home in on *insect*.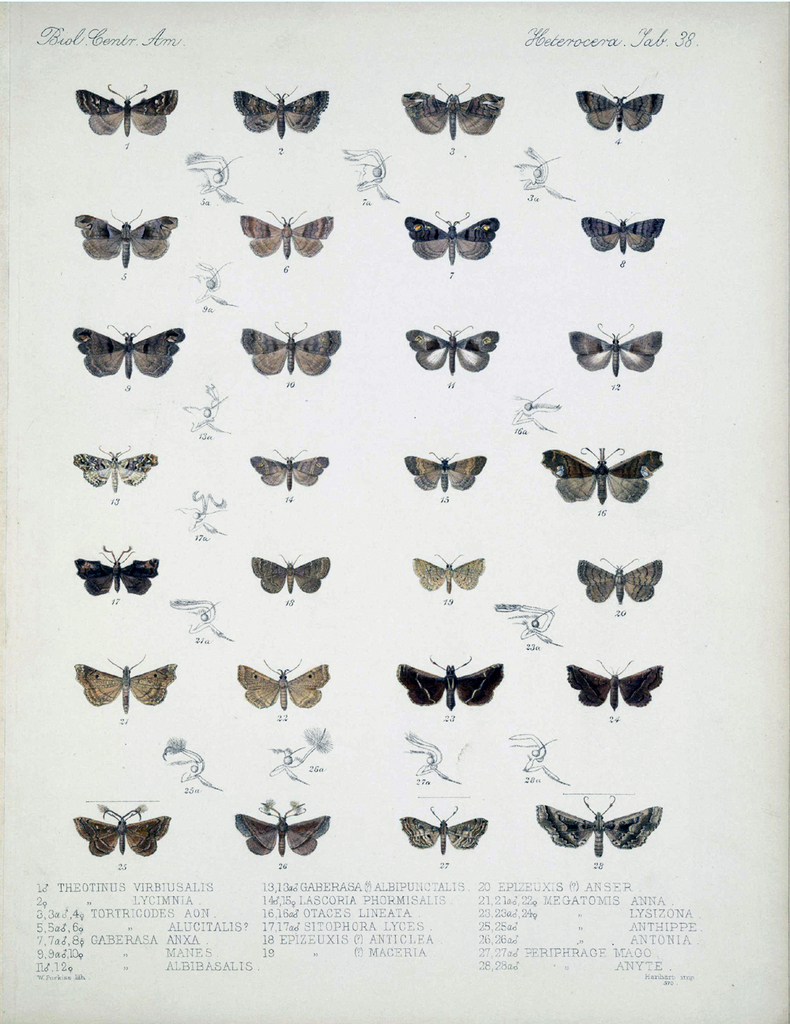
Homed in at {"x1": 403, "y1": 451, "x2": 486, "y2": 490}.
